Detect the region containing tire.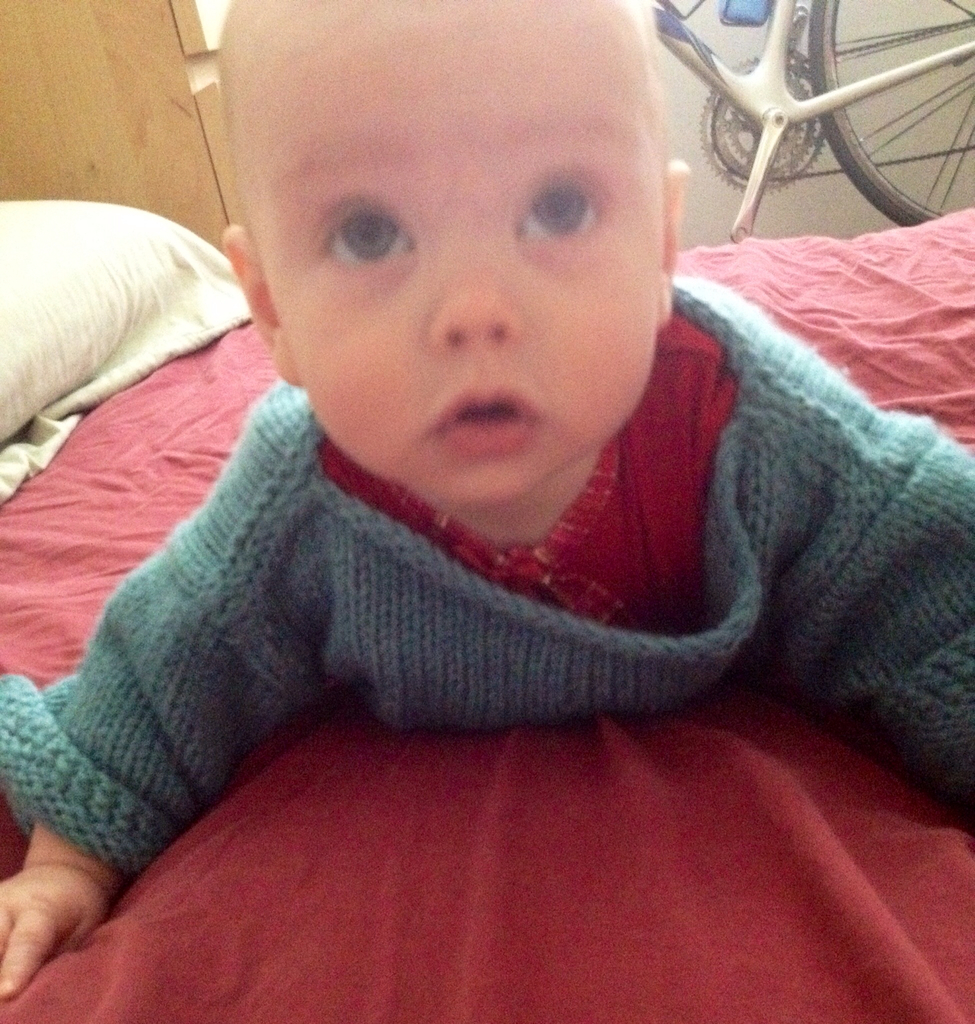
793:22:974:214.
